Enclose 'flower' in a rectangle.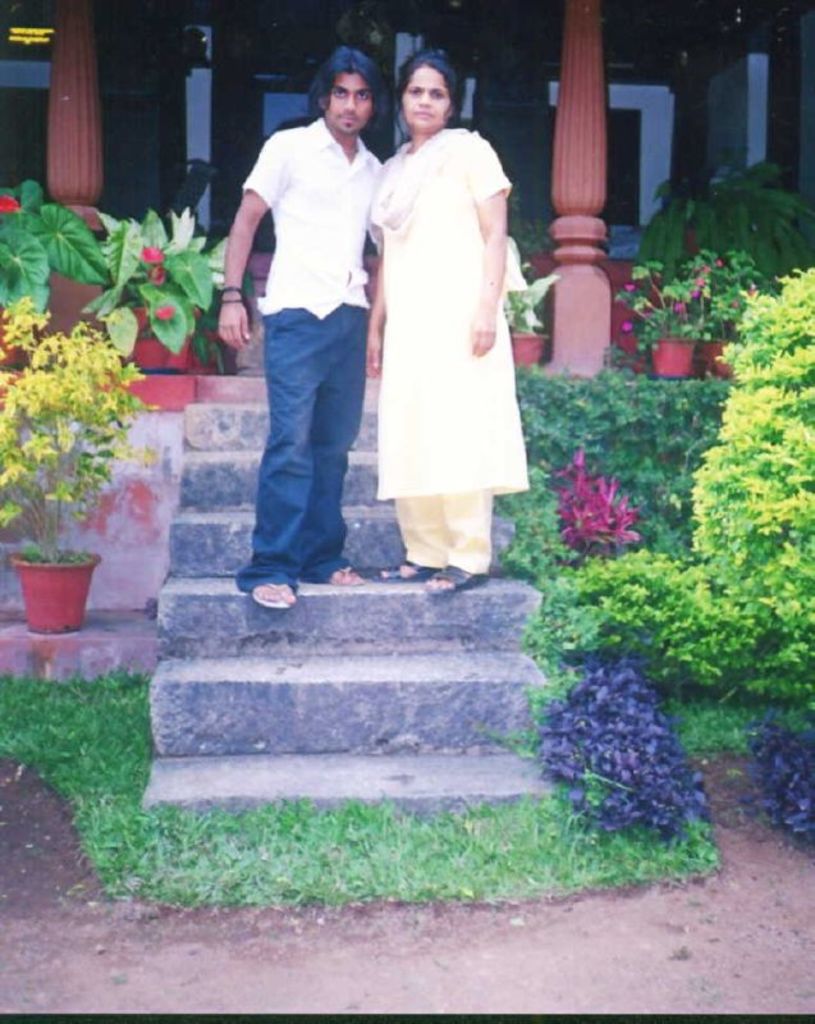
bbox=(152, 259, 164, 282).
